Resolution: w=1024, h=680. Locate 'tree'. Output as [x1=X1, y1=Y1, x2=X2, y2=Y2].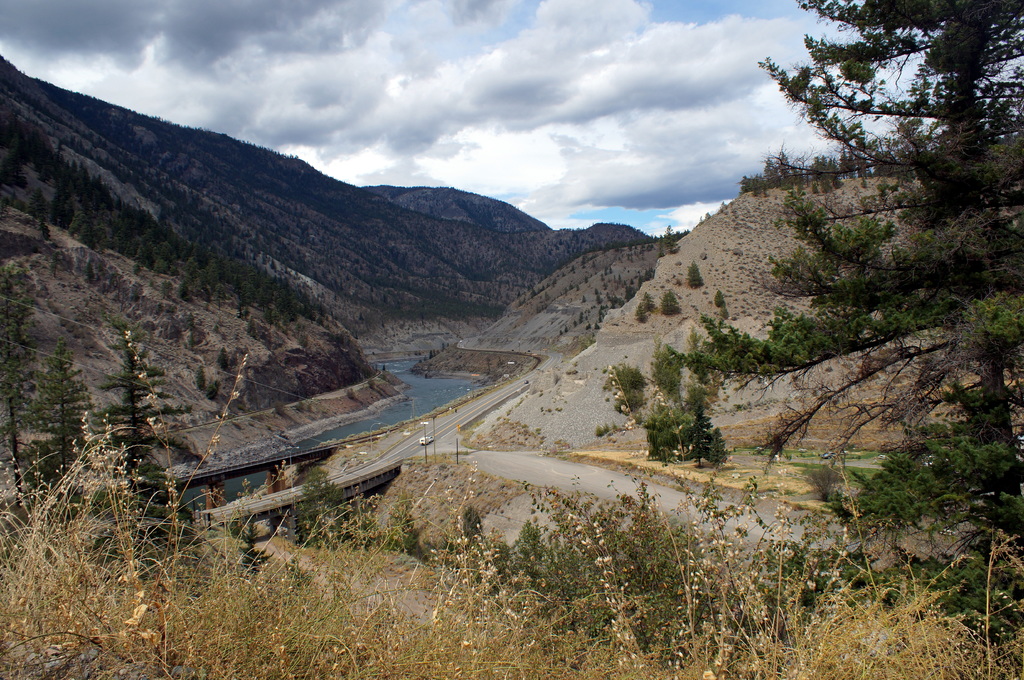
[x1=645, y1=342, x2=682, y2=391].
